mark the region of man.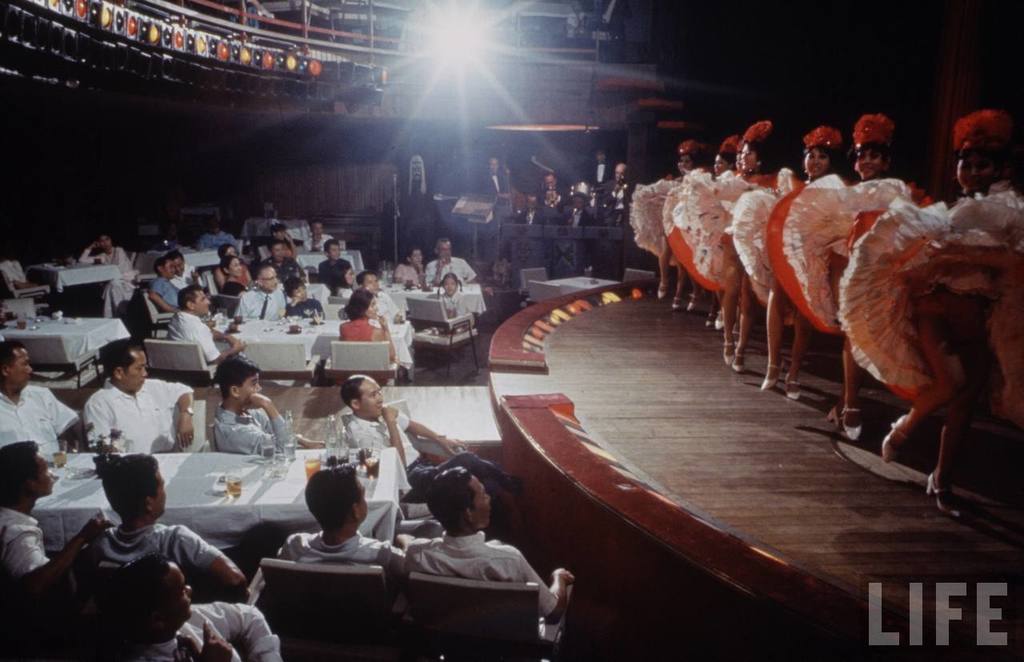
Region: locate(84, 544, 275, 661).
